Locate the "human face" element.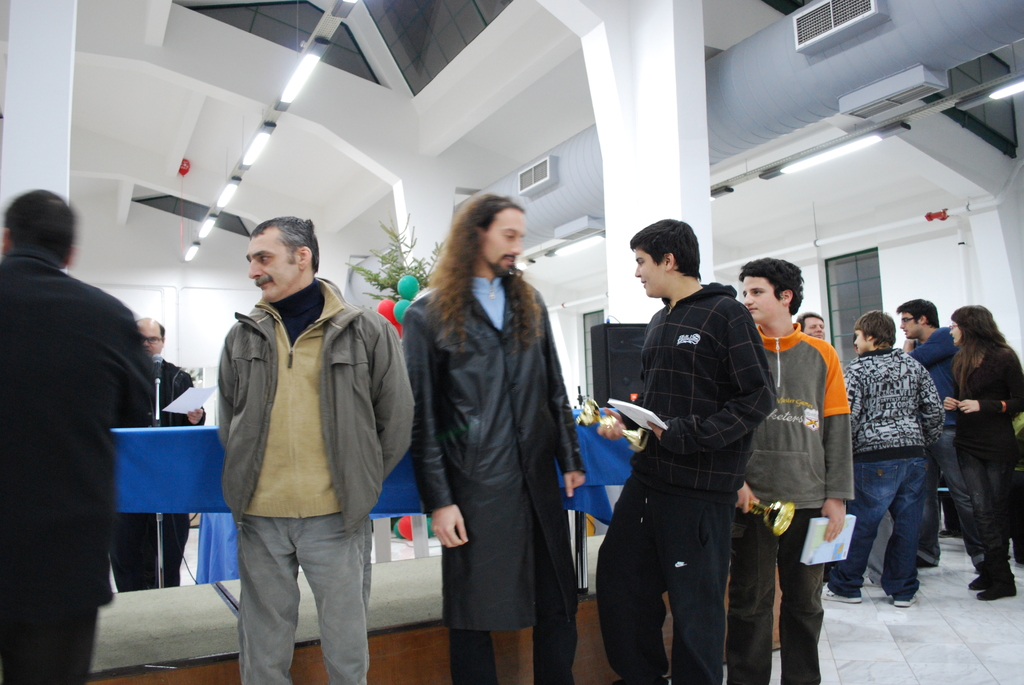
Element bbox: {"left": 742, "top": 276, "right": 784, "bottom": 324}.
